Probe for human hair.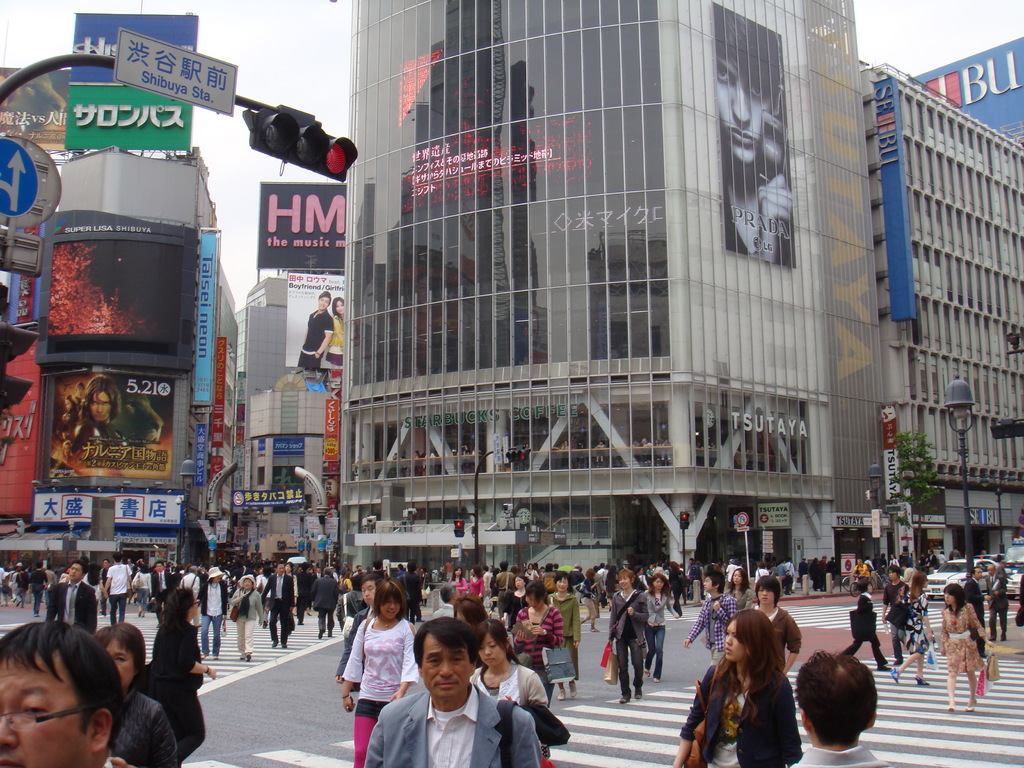
Probe result: (x1=907, y1=570, x2=927, y2=602).
